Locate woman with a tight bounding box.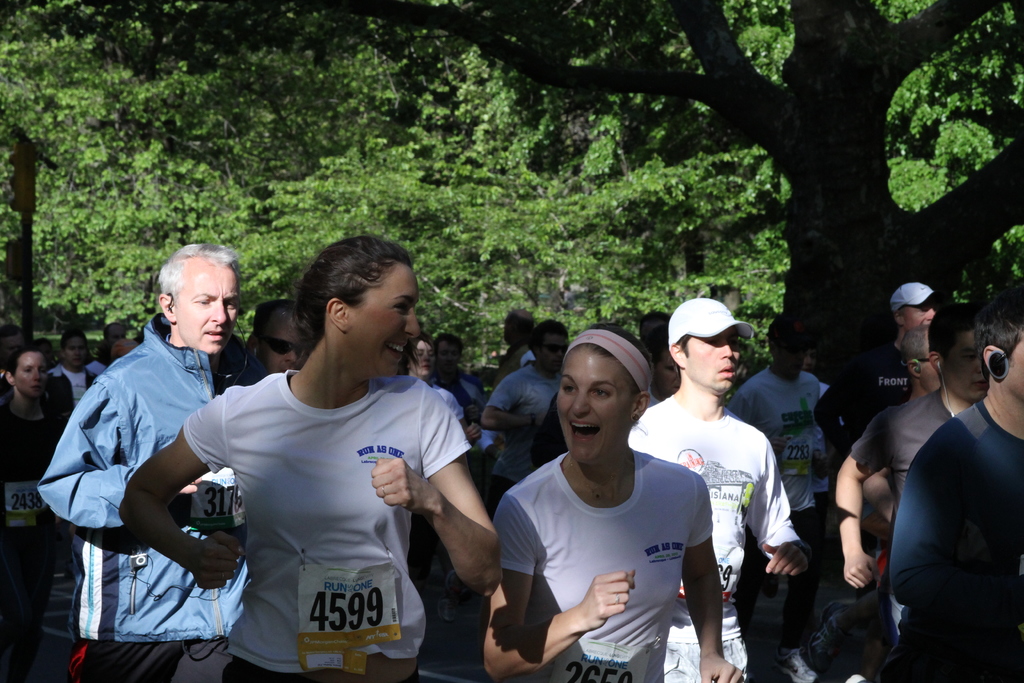
x1=399 y1=331 x2=483 y2=450.
